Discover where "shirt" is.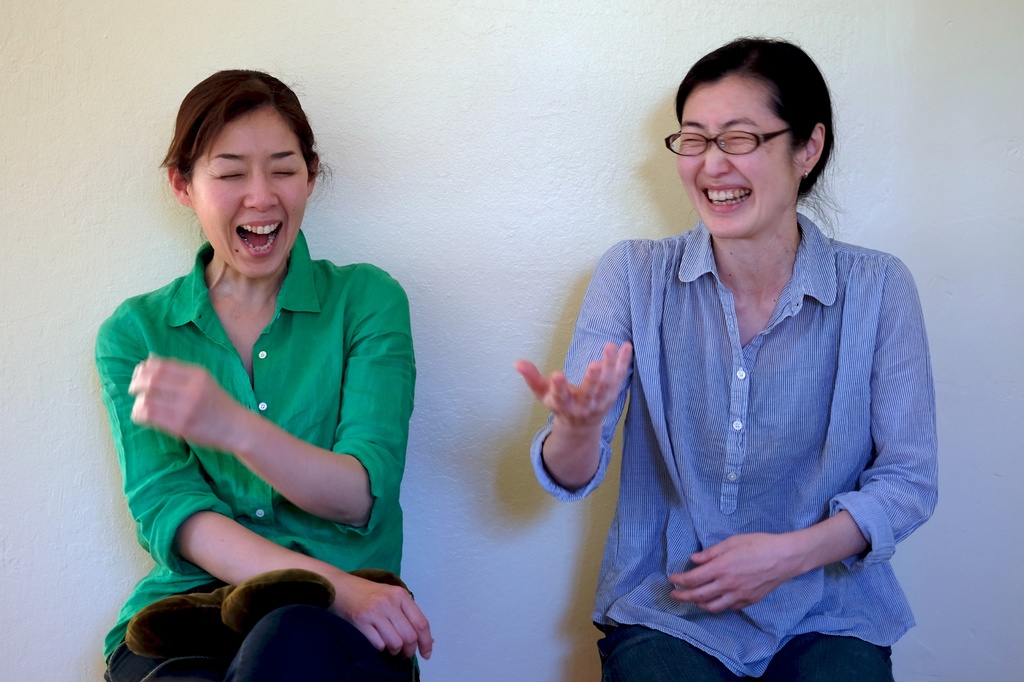
Discovered at (459,137,975,635).
